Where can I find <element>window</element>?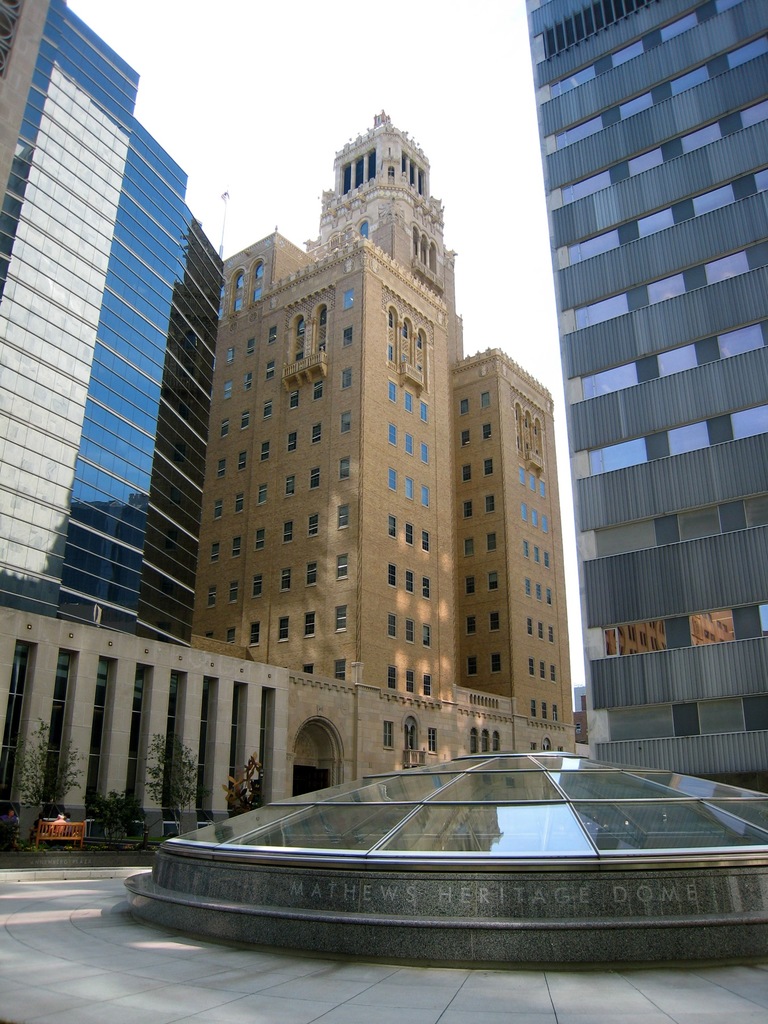
You can find it at (545, 586, 554, 605).
